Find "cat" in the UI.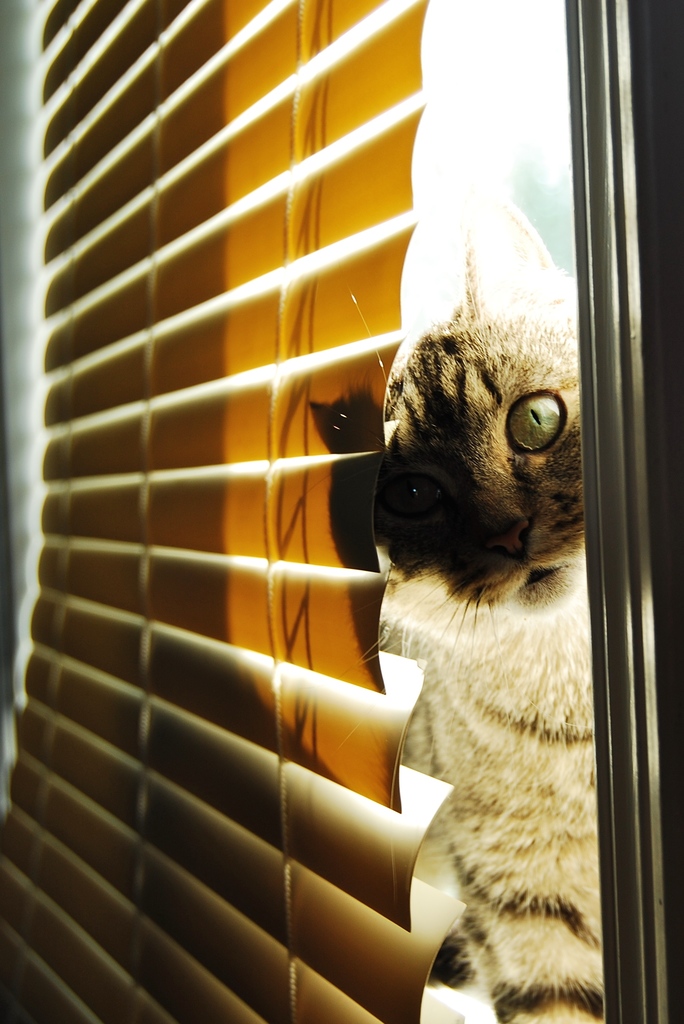
UI element at (left=370, top=197, right=606, bottom=1023).
